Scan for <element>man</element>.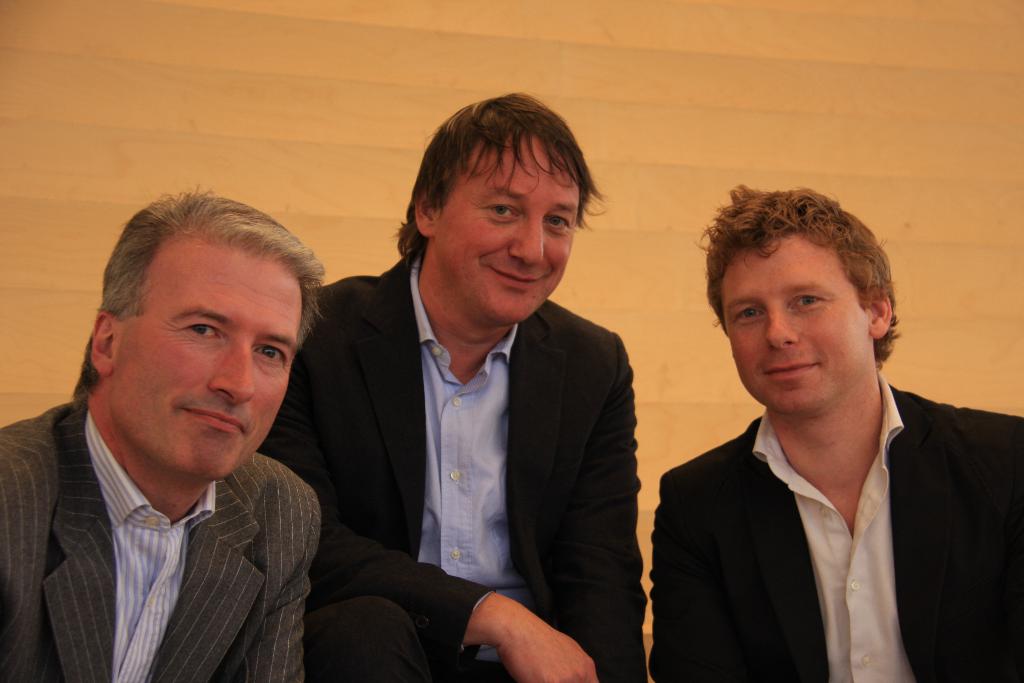
Scan result: locate(0, 181, 346, 682).
